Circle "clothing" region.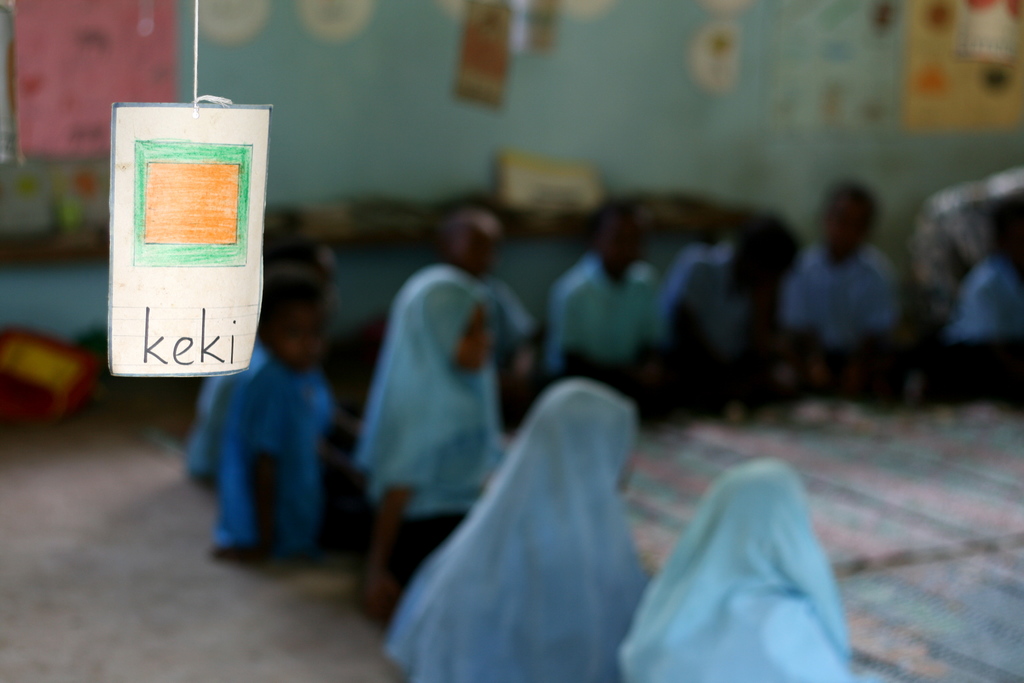
Region: x1=198 y1=370 x2=392 y2=570.
